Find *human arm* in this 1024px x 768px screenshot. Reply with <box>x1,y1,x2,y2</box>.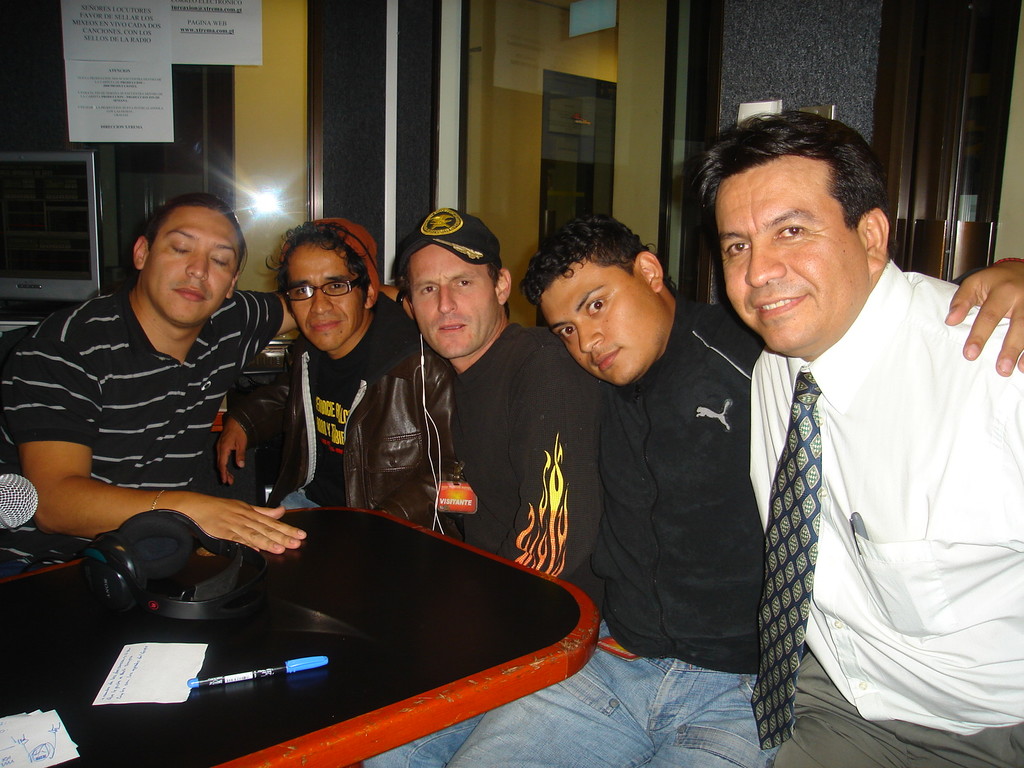
<box>508,371,604,582</box>.
